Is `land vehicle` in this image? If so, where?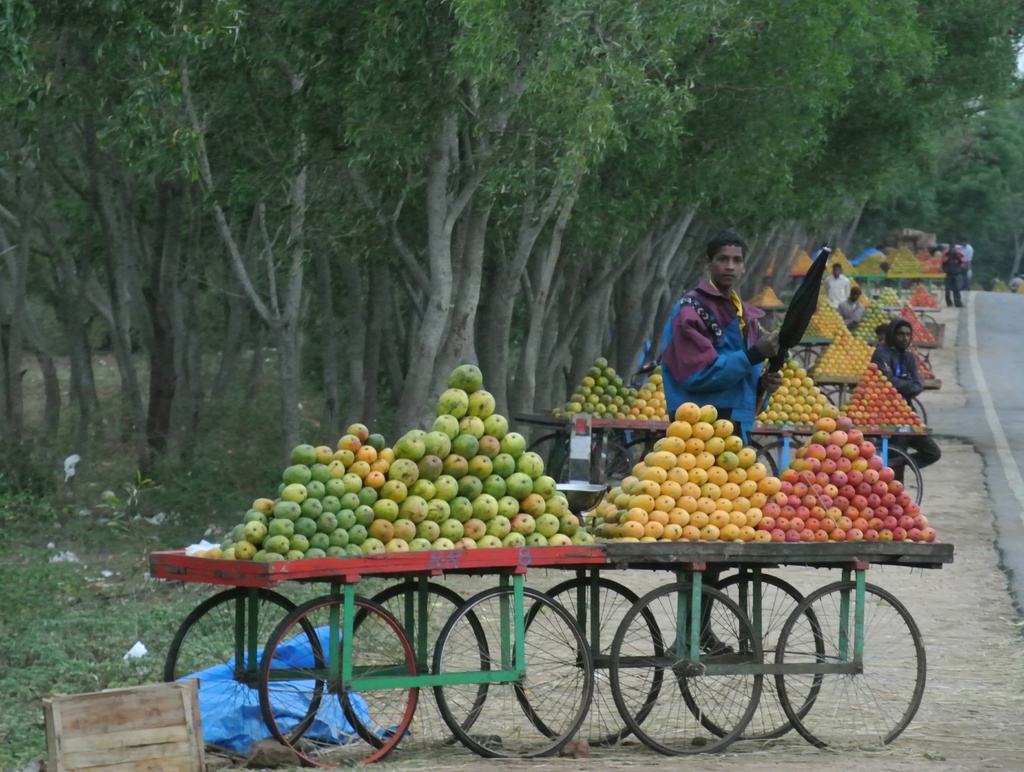
Yes, at <box>852,271,888,298</box>.
